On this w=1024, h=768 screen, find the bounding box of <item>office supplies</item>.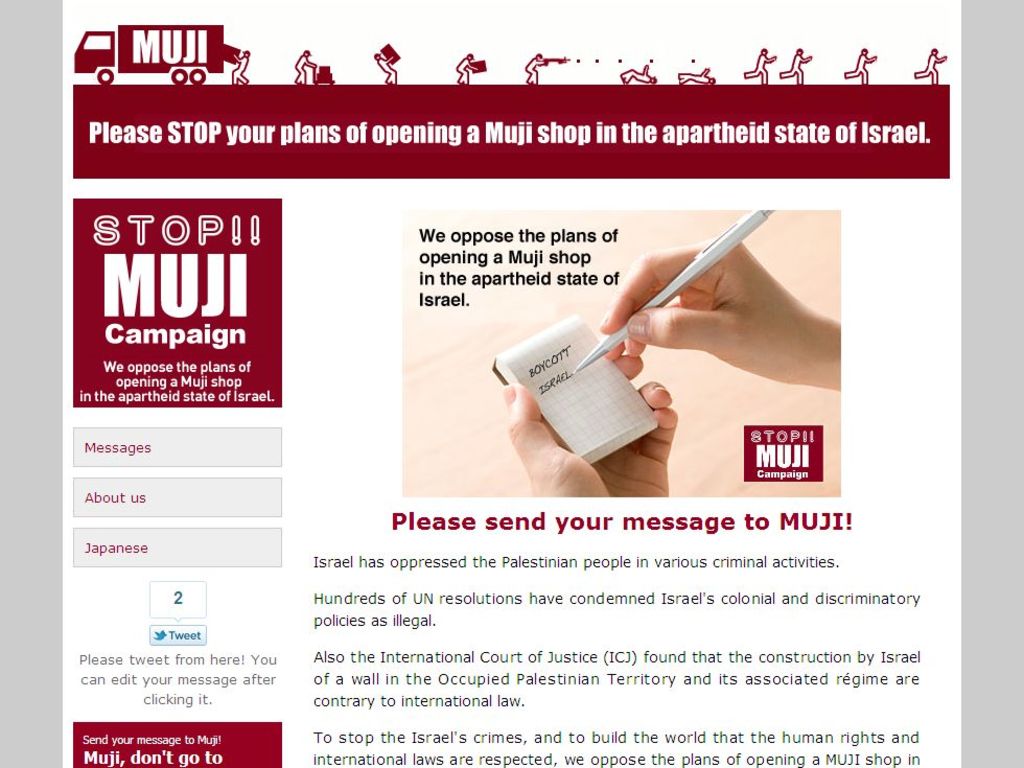
Bounding box: (77, 21, 217, 86).
